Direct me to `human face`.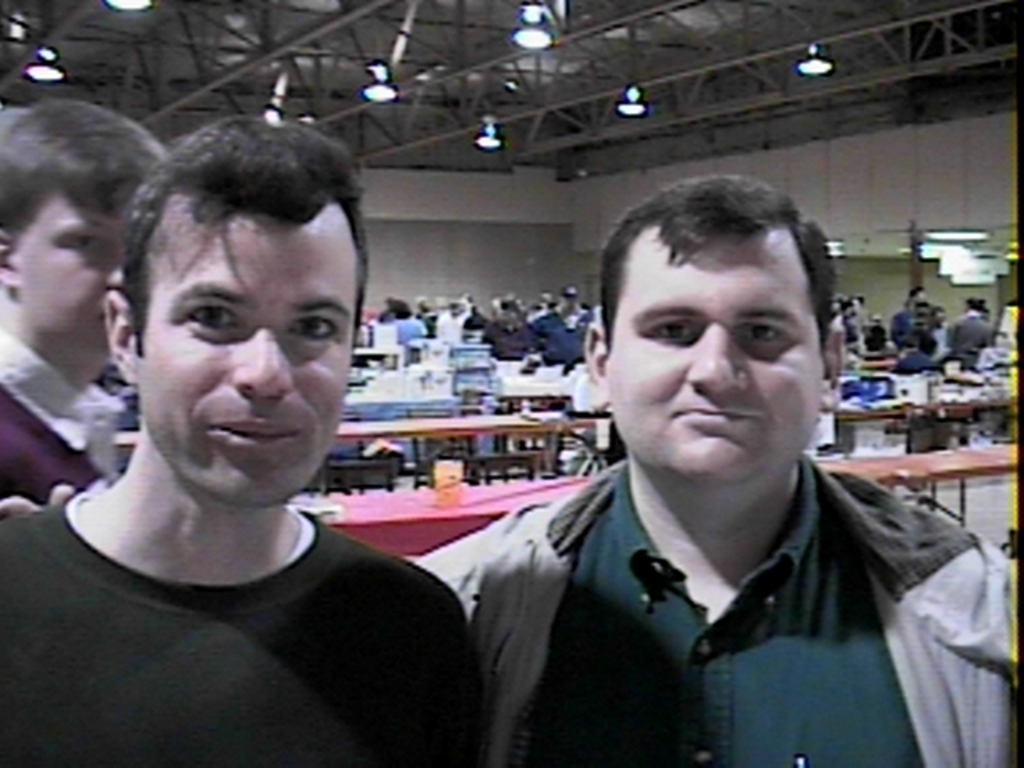
Direction: [left=606, top=222, right=827, bottom=486].
